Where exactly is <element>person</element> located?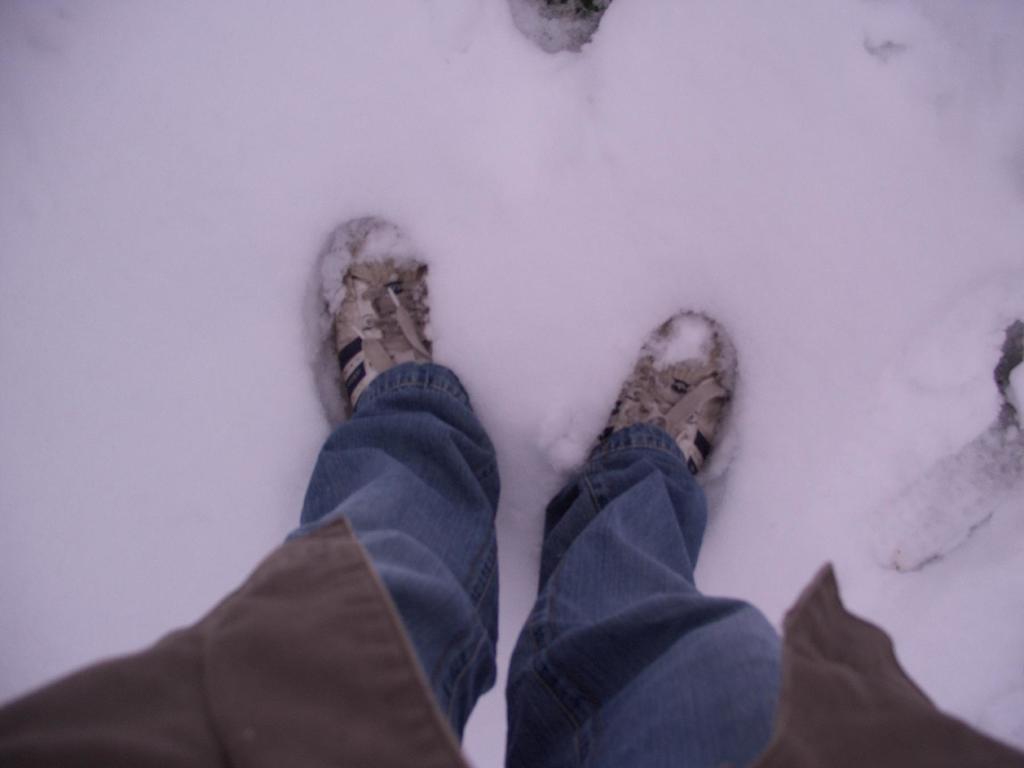
Its bounding box is (0, 219, 1023, 767).
